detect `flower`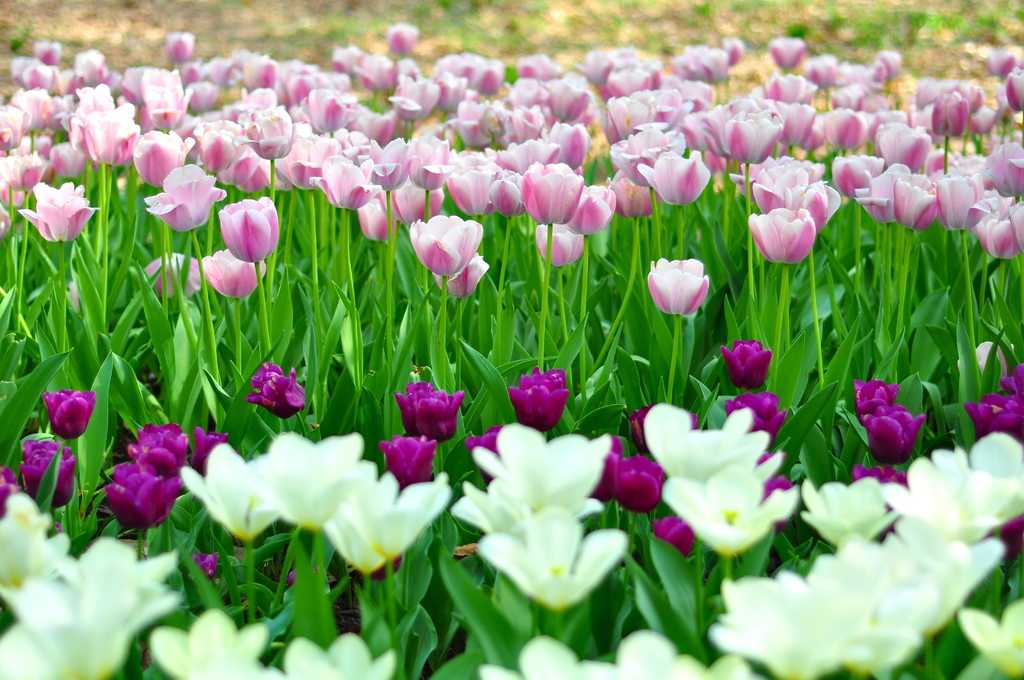
{"left": 191, "top": 551, "right": 215, "bottom": 581}
